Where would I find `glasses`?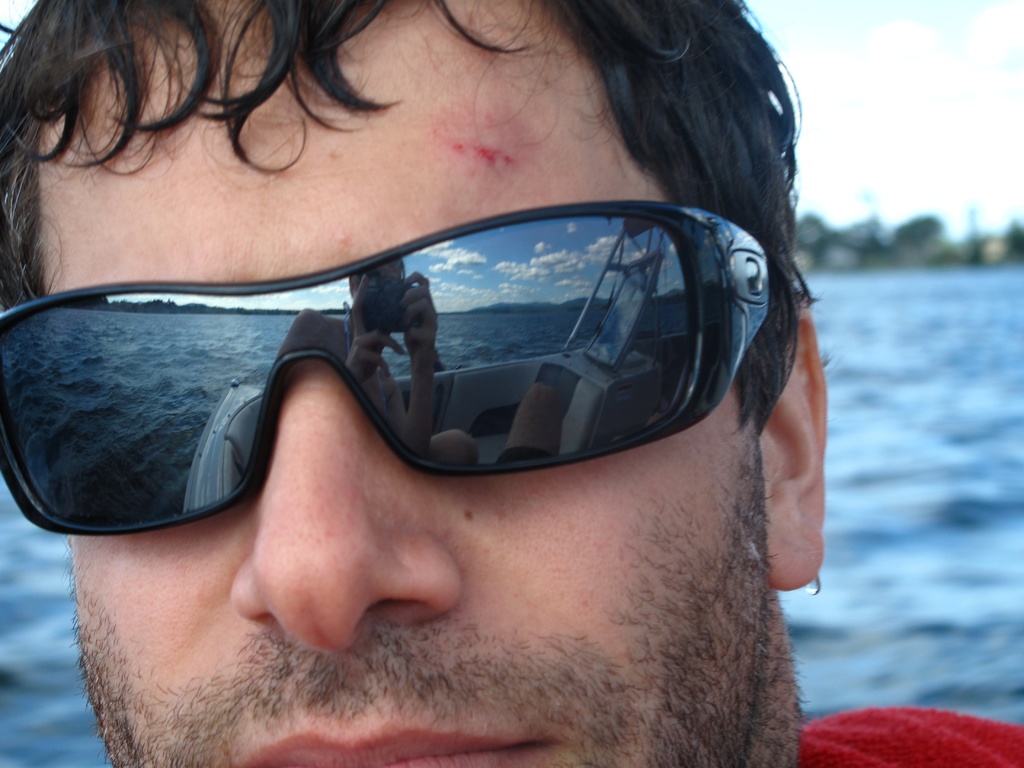
At pyautogui.locateOnScreen(0, 205, 780, 548).
